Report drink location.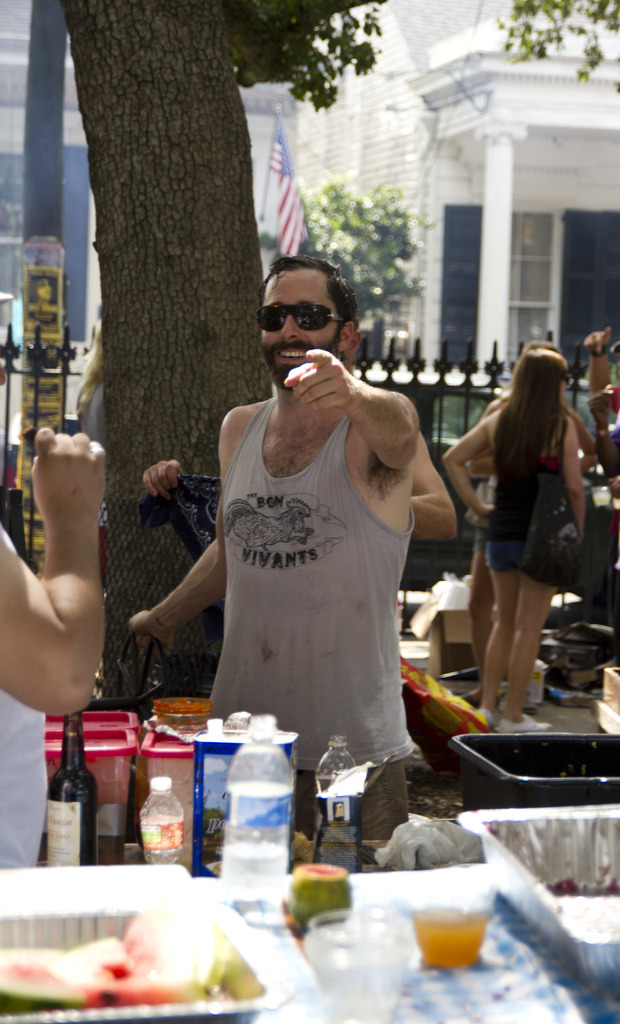
Report: <region>224, 720, 290, 932</region>.
